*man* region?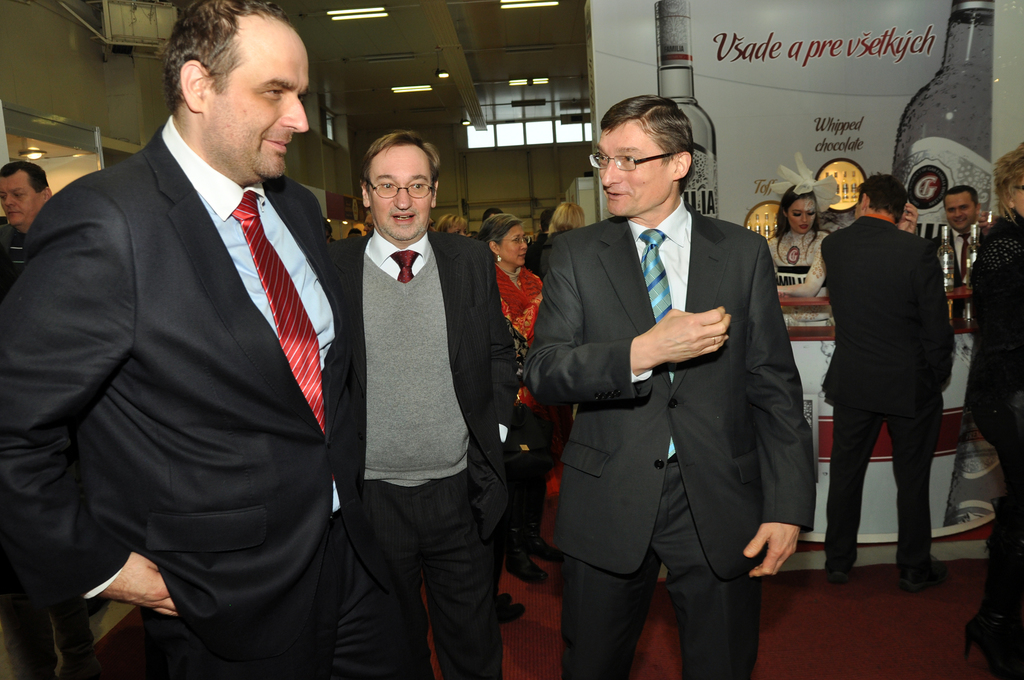
[x1=932, y1=186, x2=989, y2=287]
